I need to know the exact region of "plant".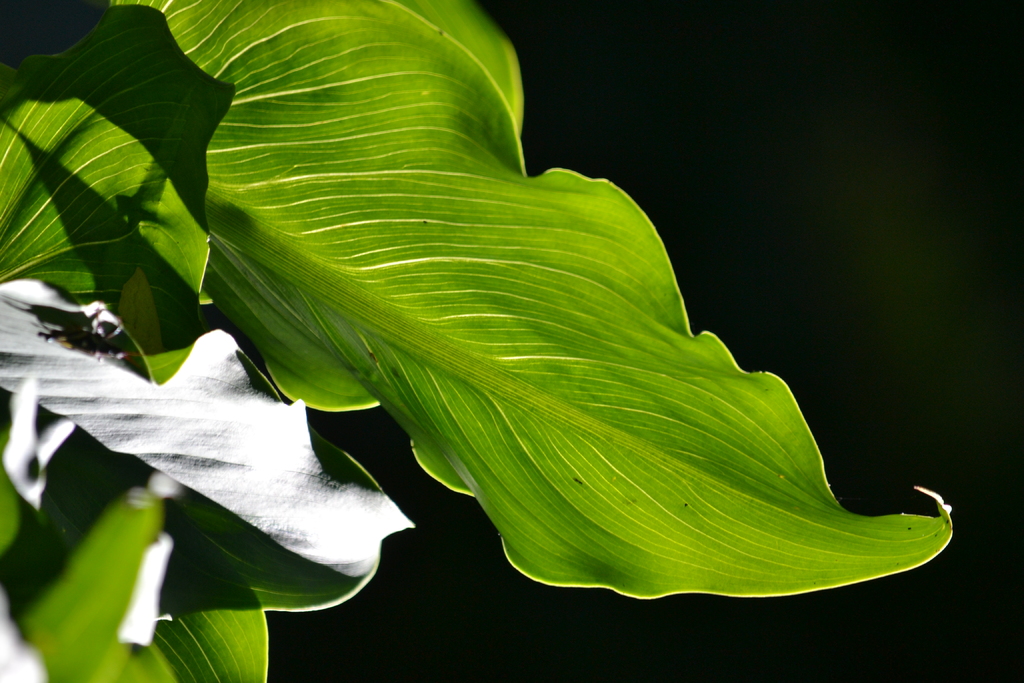
Region: (left=0, top=0, right=1023, bottom=682).
